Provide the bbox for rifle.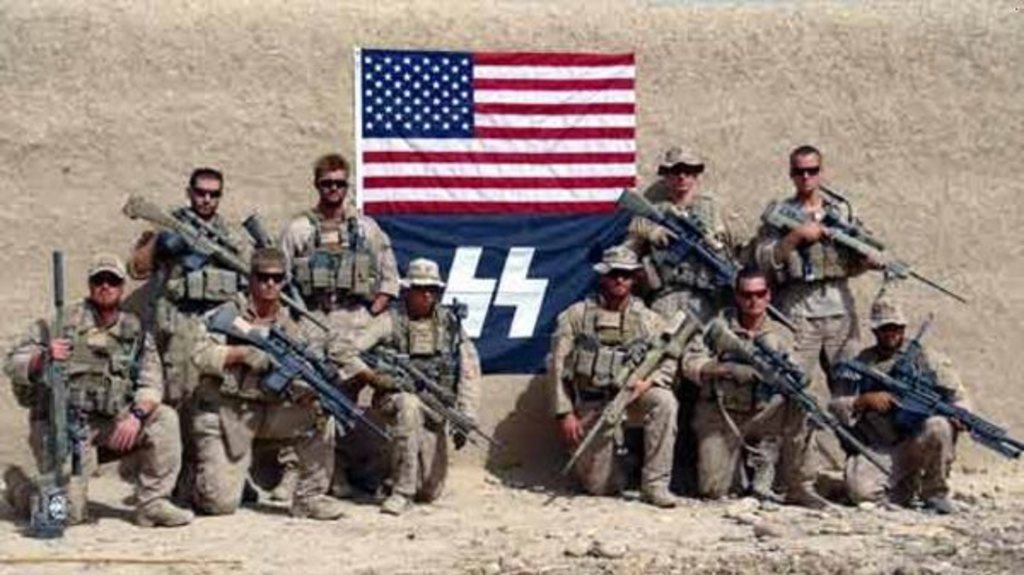
region(556, 302, 708, 474).
